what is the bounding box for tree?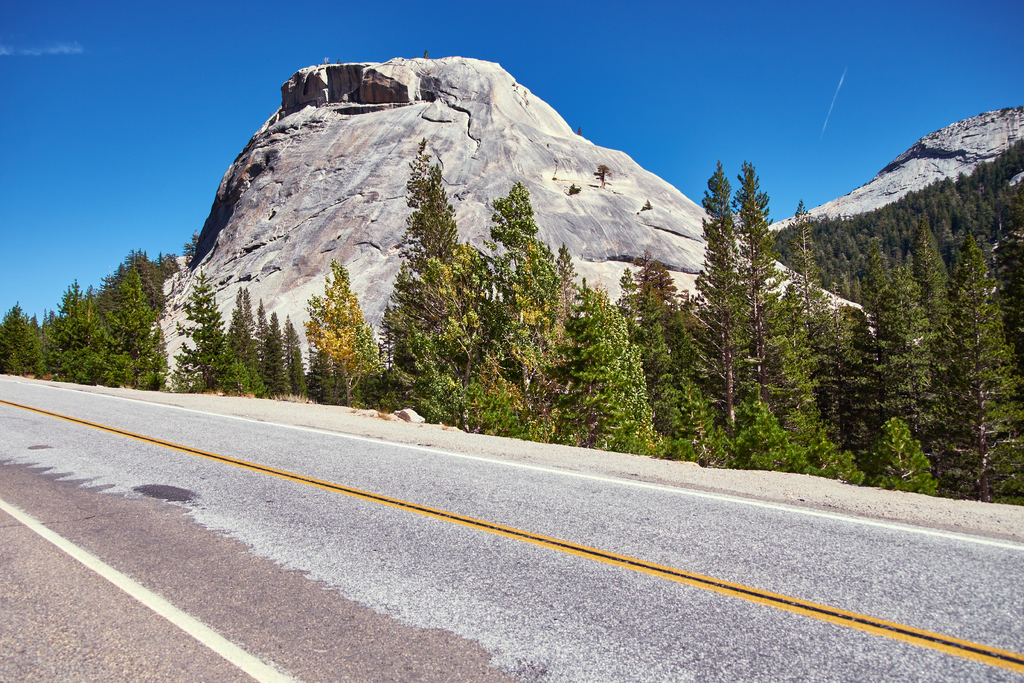
468,177,588,445.
